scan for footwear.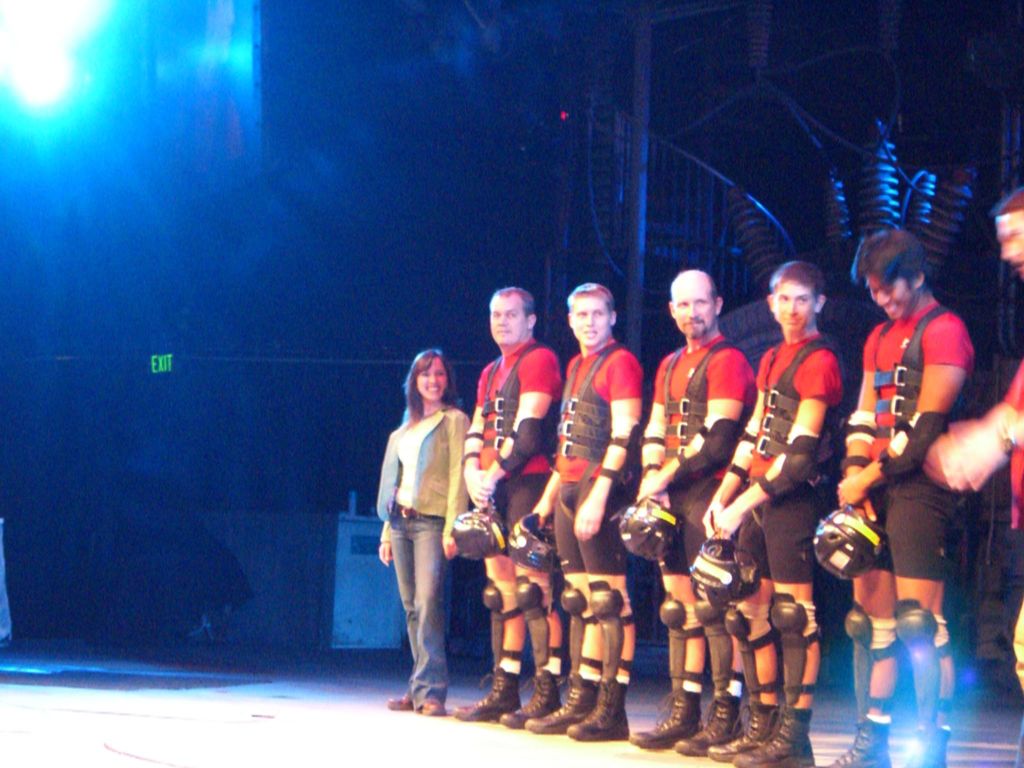
Scan result: [632, 687, 745, 752].
